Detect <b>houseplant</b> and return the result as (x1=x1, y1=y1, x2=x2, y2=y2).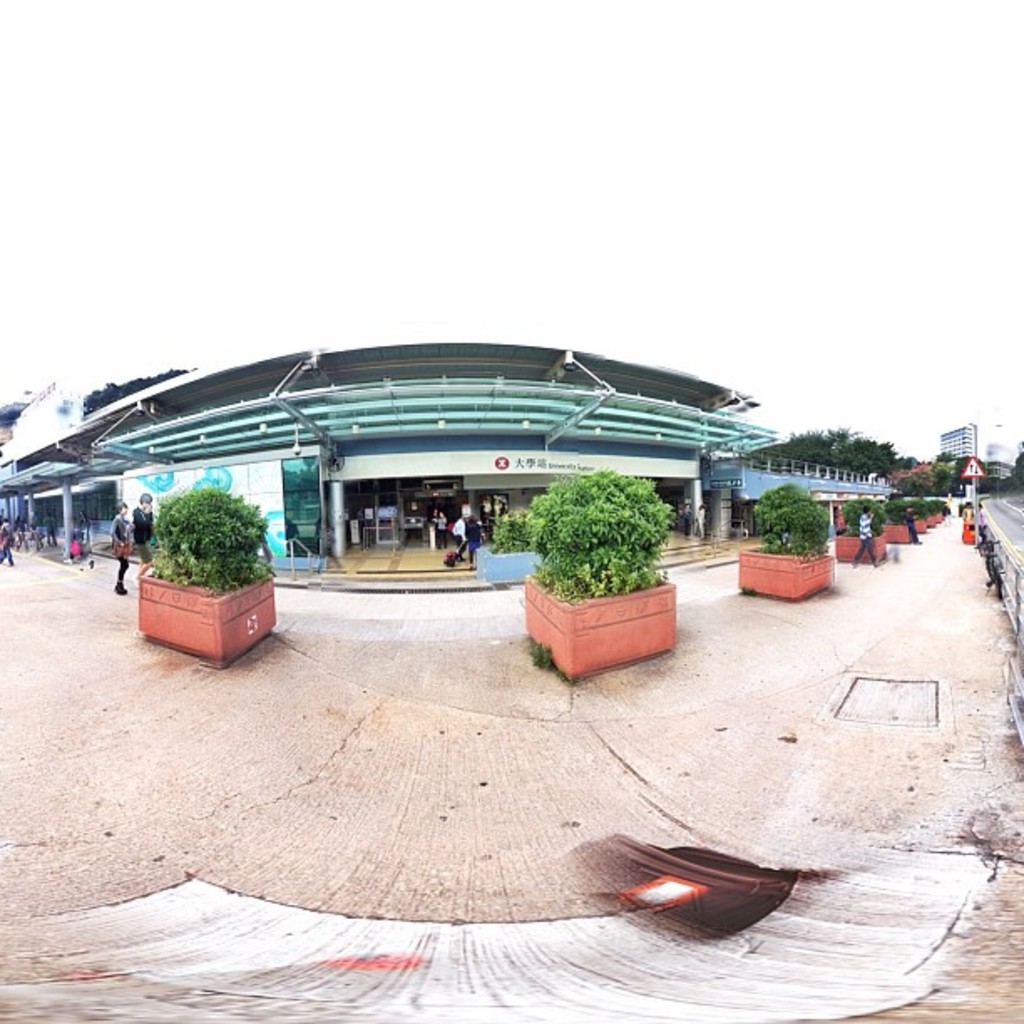
(x1=137, y1=487, x2=291, y2=668).
